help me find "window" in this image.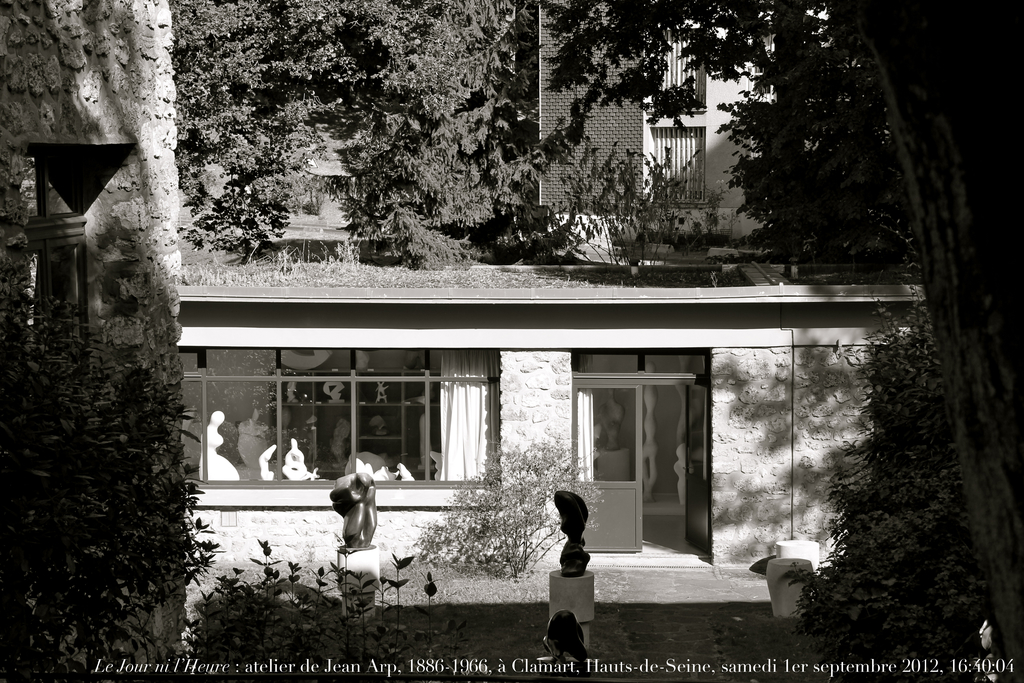
Found it: (left=649, top=21, right=700, bottom=117).
